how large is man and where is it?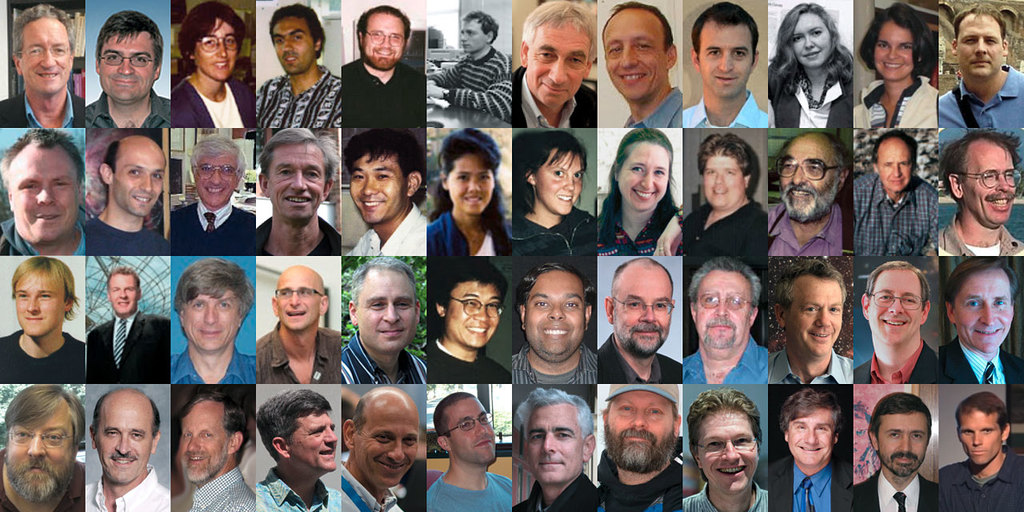
Bounding box: 0:138:91:251.
